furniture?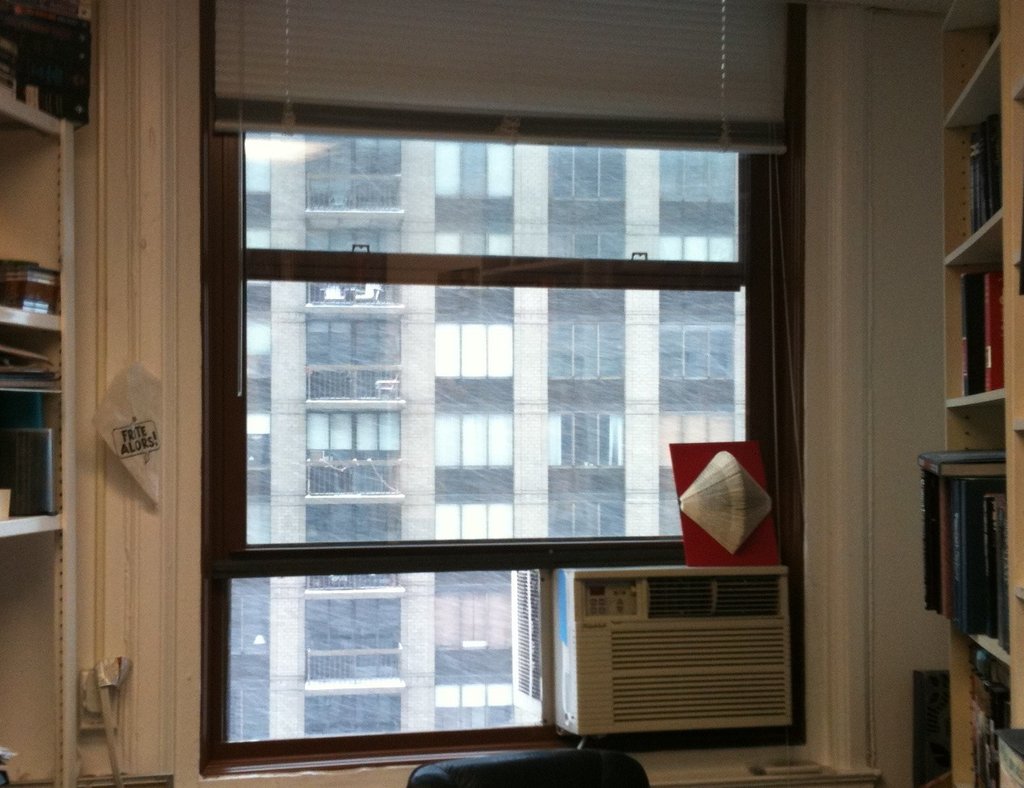
{"x1": 405, "y1": 753, "x2": 649, "y2": 787}
